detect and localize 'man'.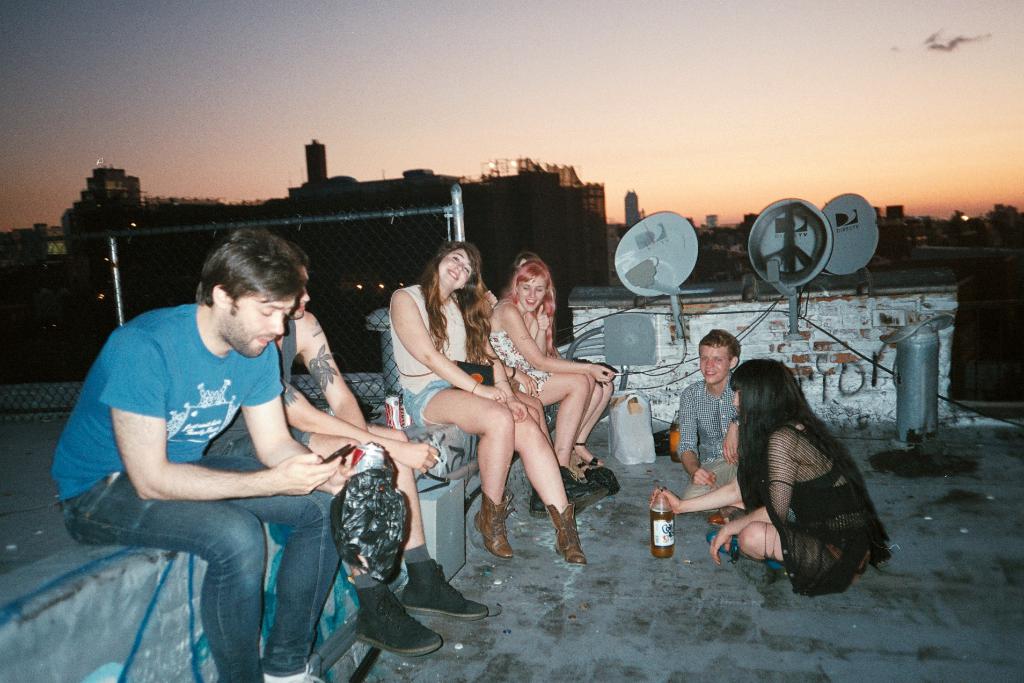
Localized at detection(671, 329, 750, 541).
